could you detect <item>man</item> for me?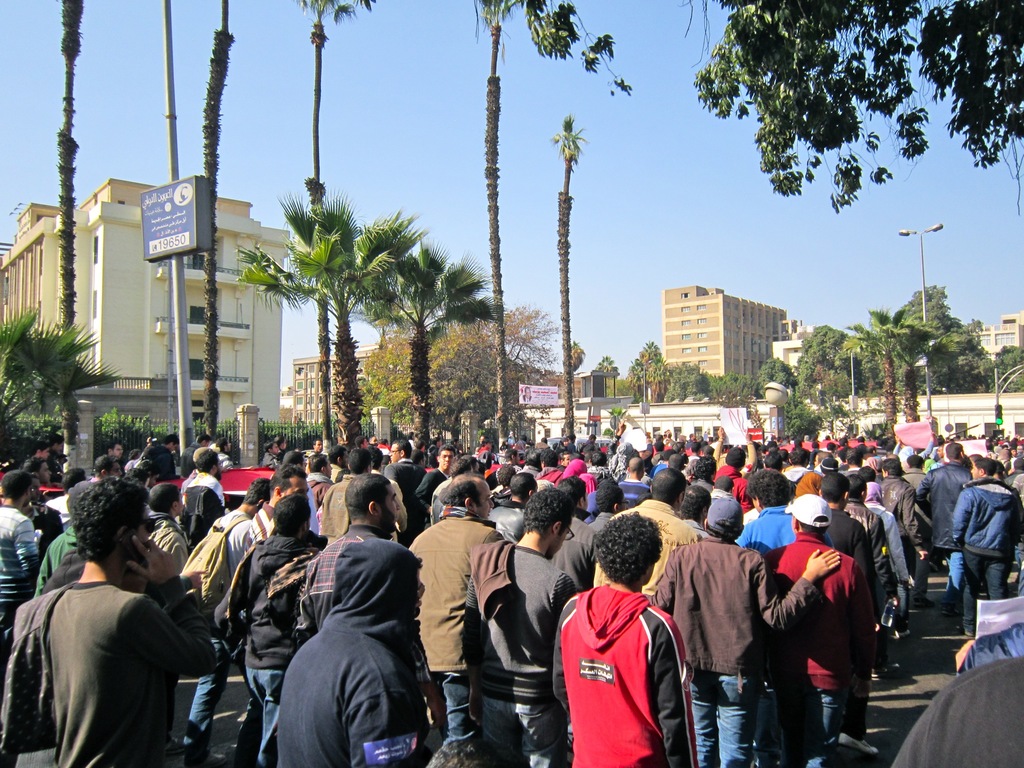
Detection result: x1=242, y1=462, x2=315, y2=555.
